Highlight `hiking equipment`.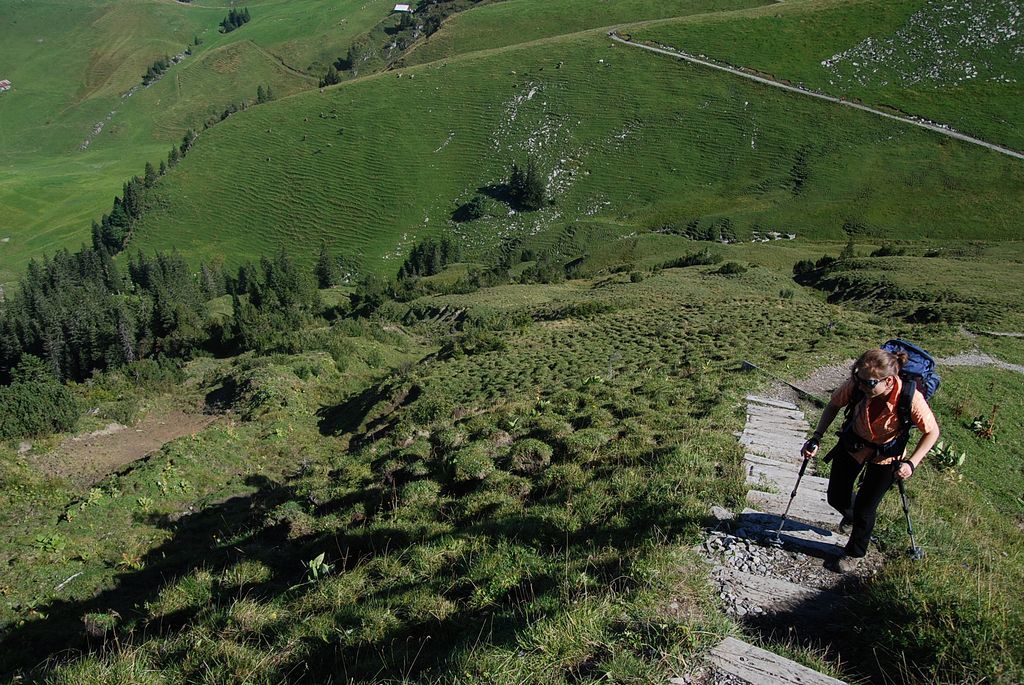
Highlighted region: 884 343 944 460.
